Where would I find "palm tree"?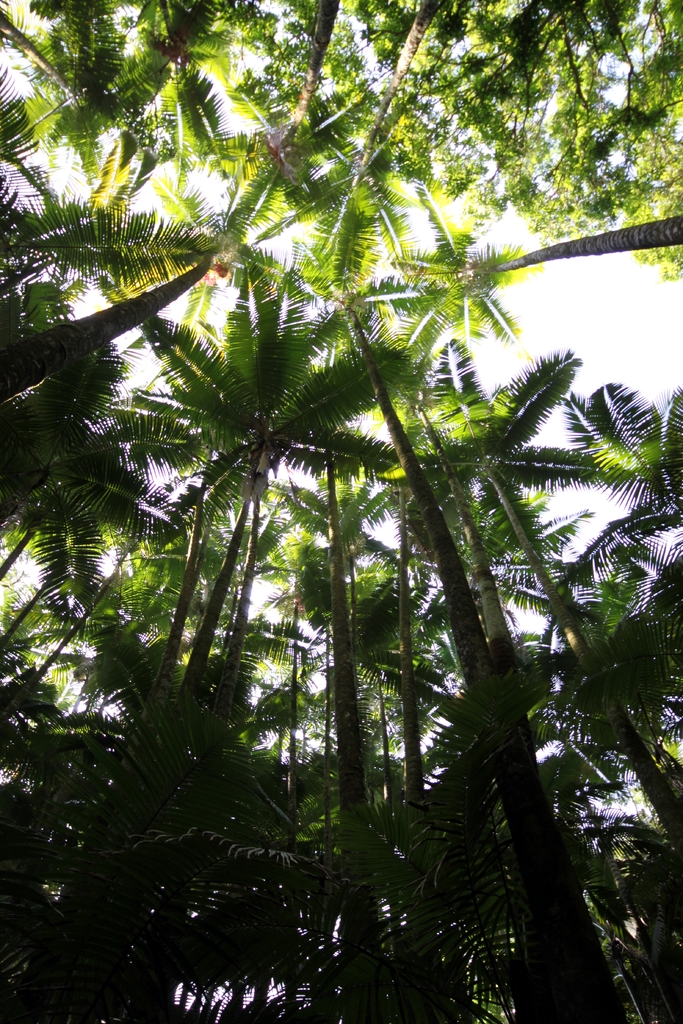
At {"left": 577, "top": 393, "right": 682, "bottom": 563}.
